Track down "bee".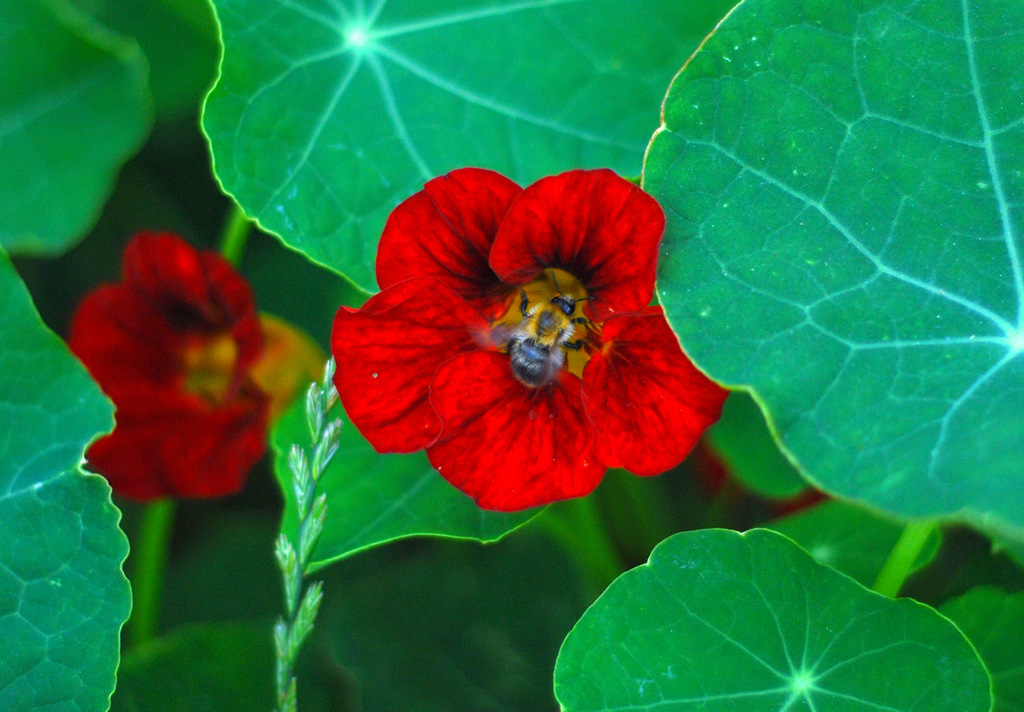
Tracked to 475:266:604:391.
